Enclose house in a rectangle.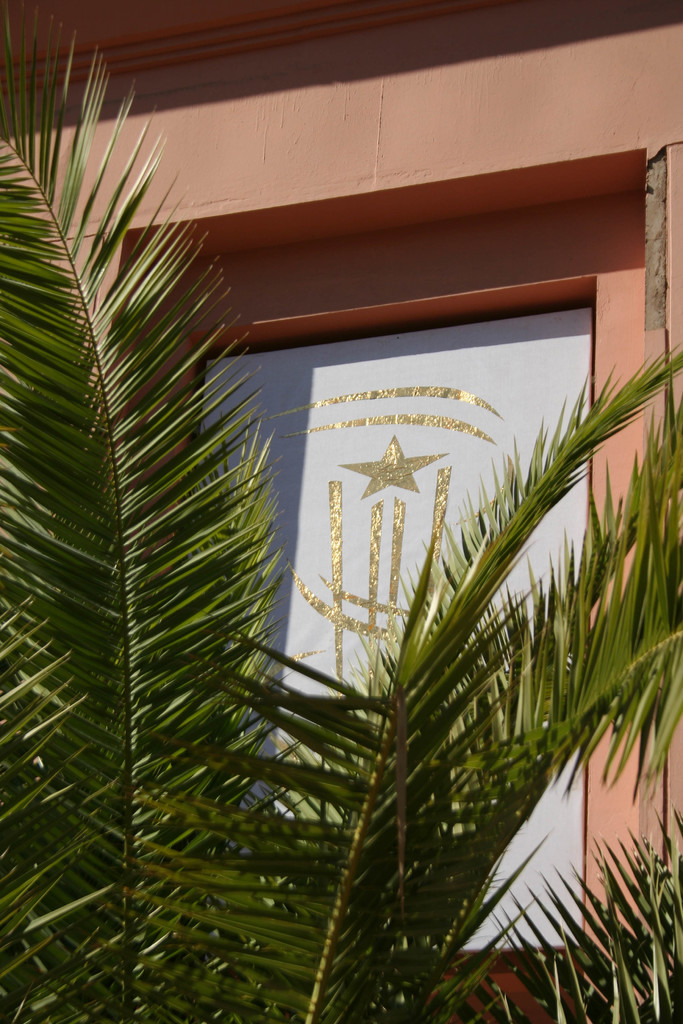
{"left": 1, "top": 42, "right": 673, "bottom": 1008}.
